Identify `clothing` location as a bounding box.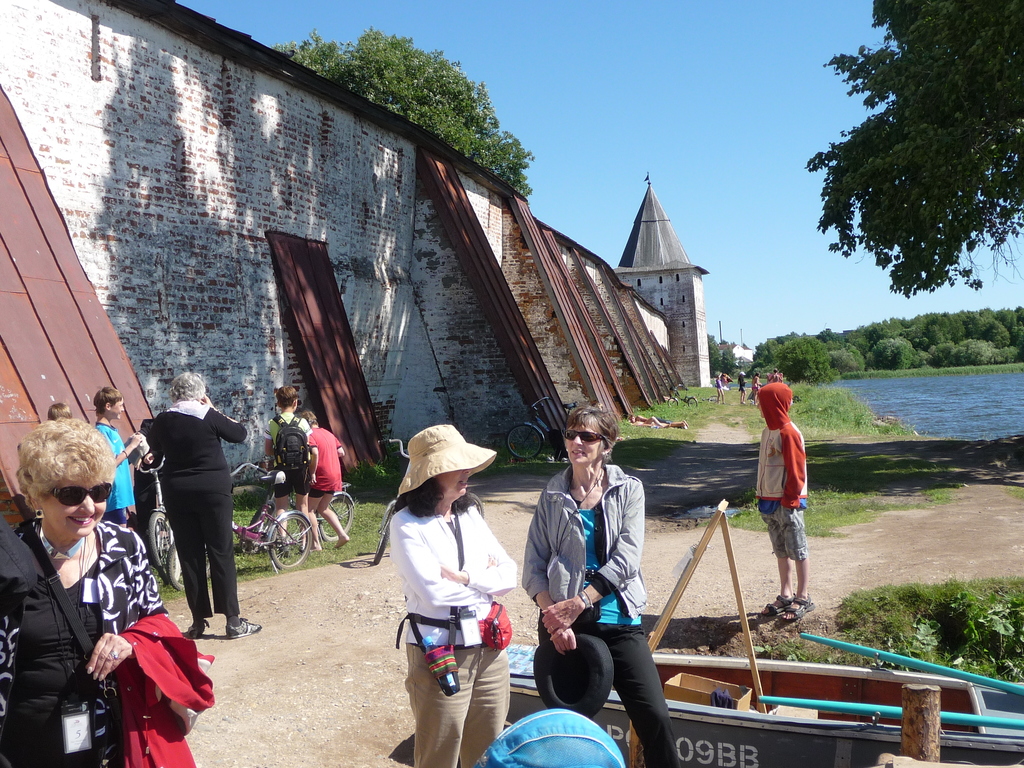
pyautogui.locateOnScreen(91, 419, 136, 525).
